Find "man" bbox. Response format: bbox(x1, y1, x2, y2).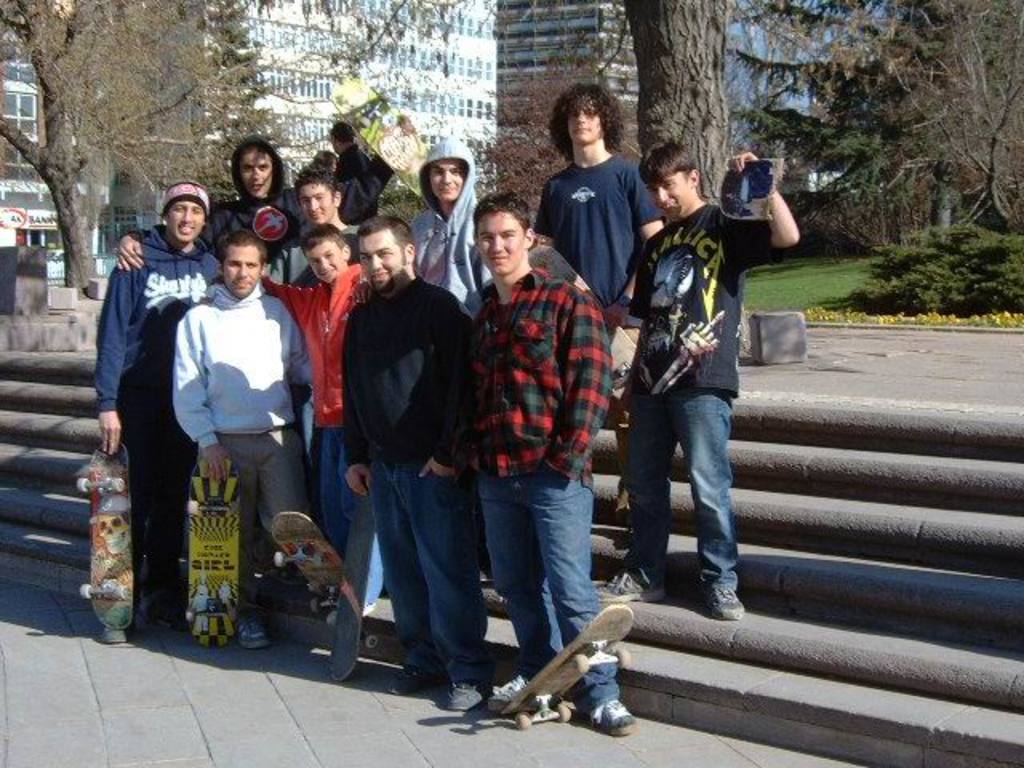
bbox(88, 173, 221, 650).
